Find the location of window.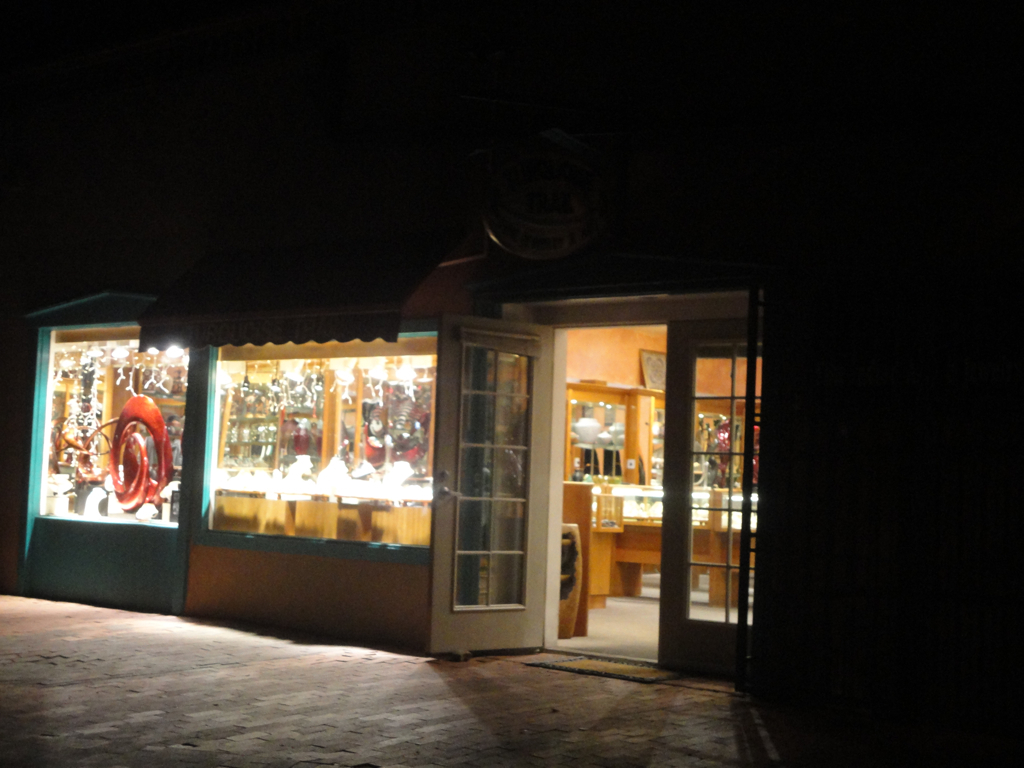
Location: 38,335,220,521.
